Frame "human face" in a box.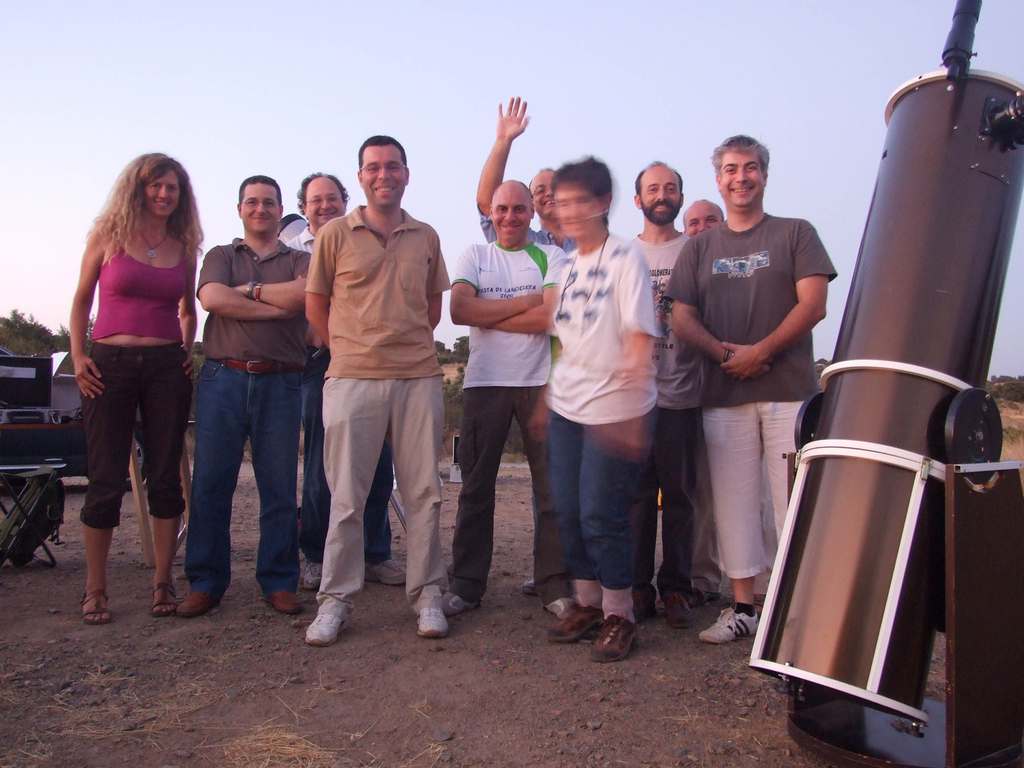
bbox=[360, 140, 406, 210].
